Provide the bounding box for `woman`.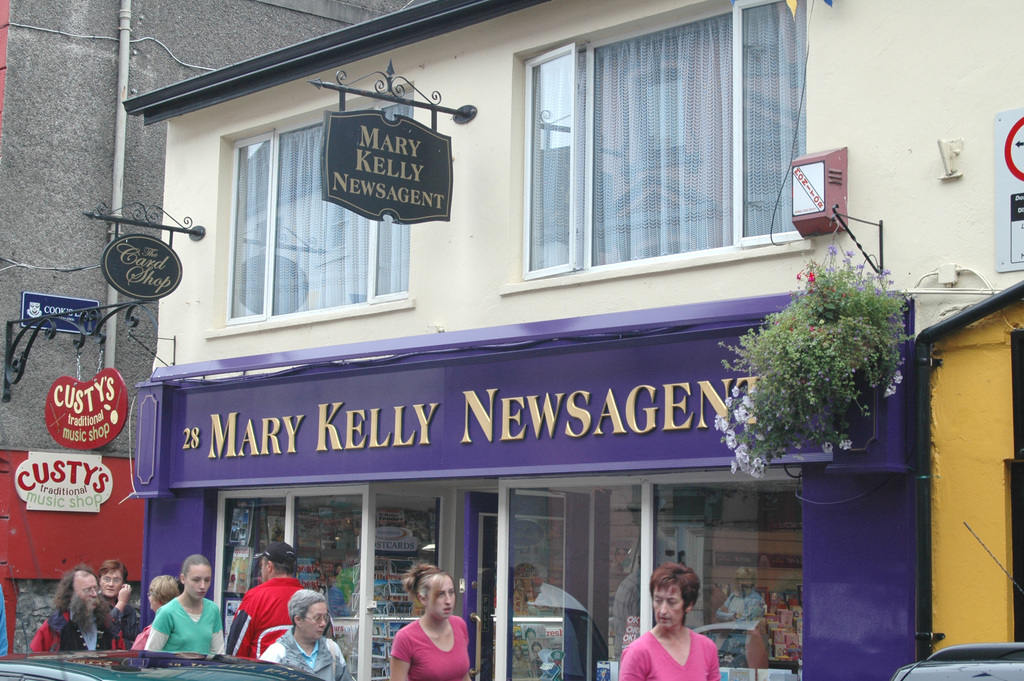
box(143, 555, 225, 655).
